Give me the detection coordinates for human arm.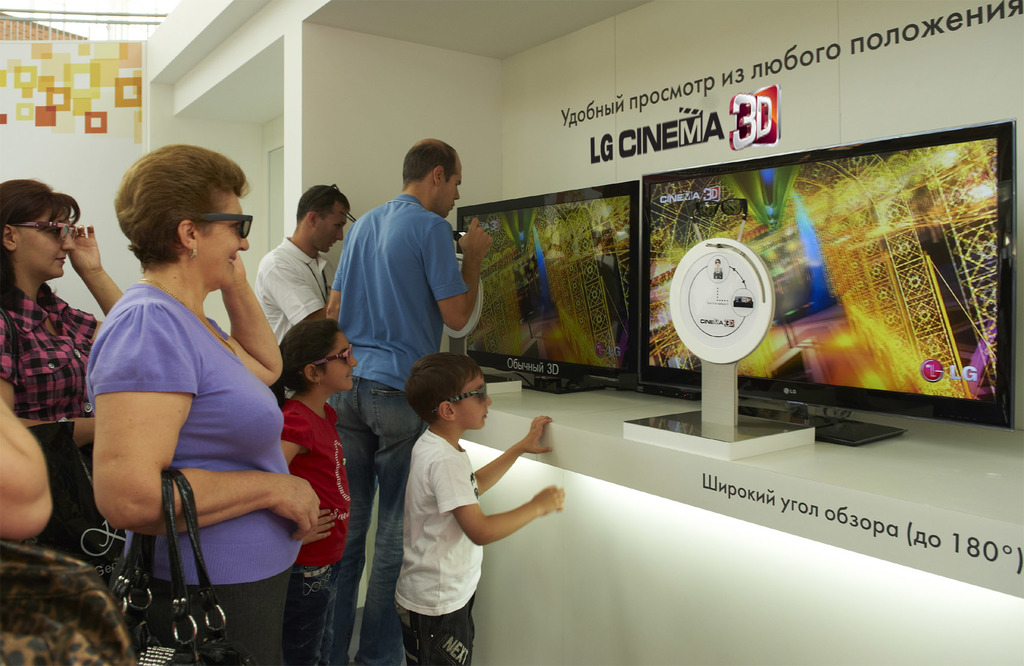
414:212:493:336.
